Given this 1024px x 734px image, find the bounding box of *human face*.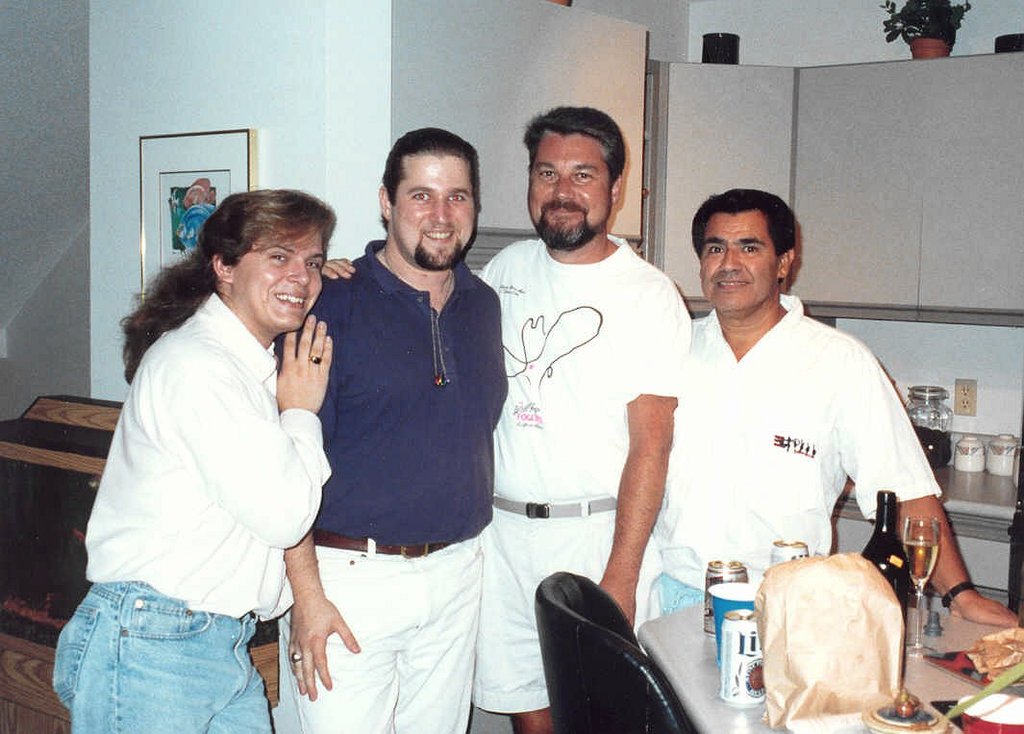
BBox(233, 215, 319, 331).
